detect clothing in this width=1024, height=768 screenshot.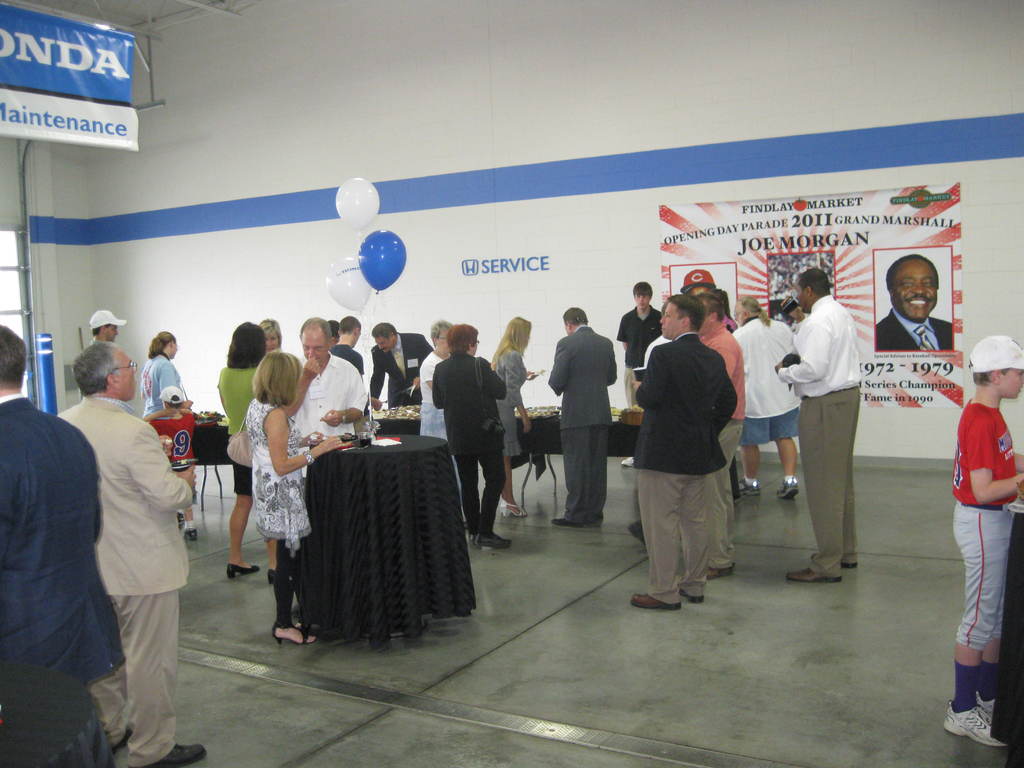
Detection: Rect(149, 413, 200, 534).
